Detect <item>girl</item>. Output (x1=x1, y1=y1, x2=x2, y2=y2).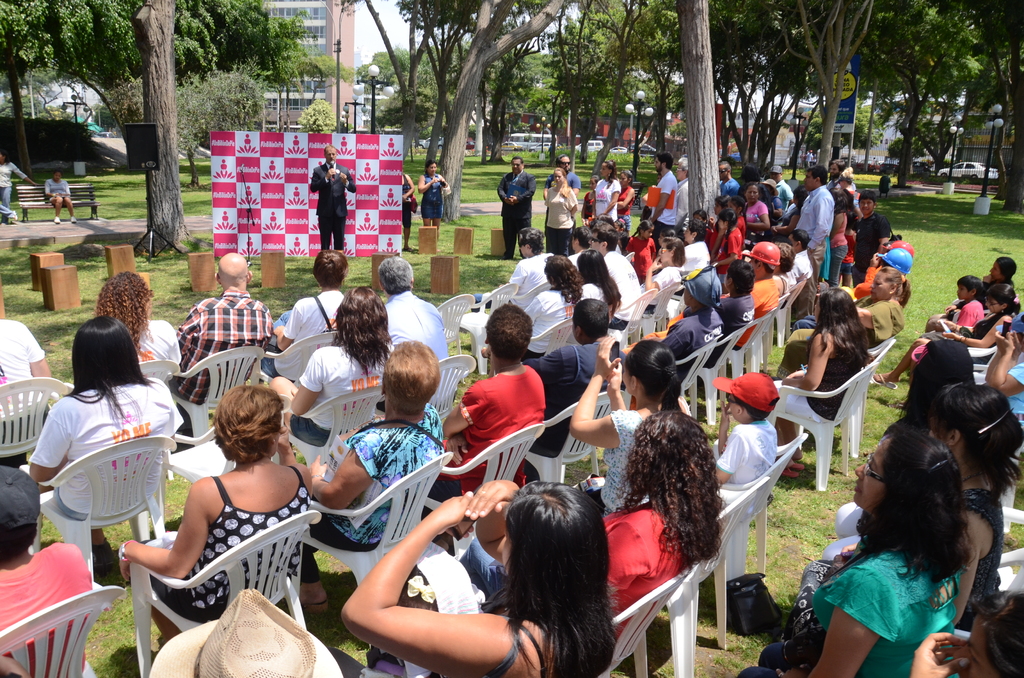
(x1=335, y1=480, x2=618, y2=677).
